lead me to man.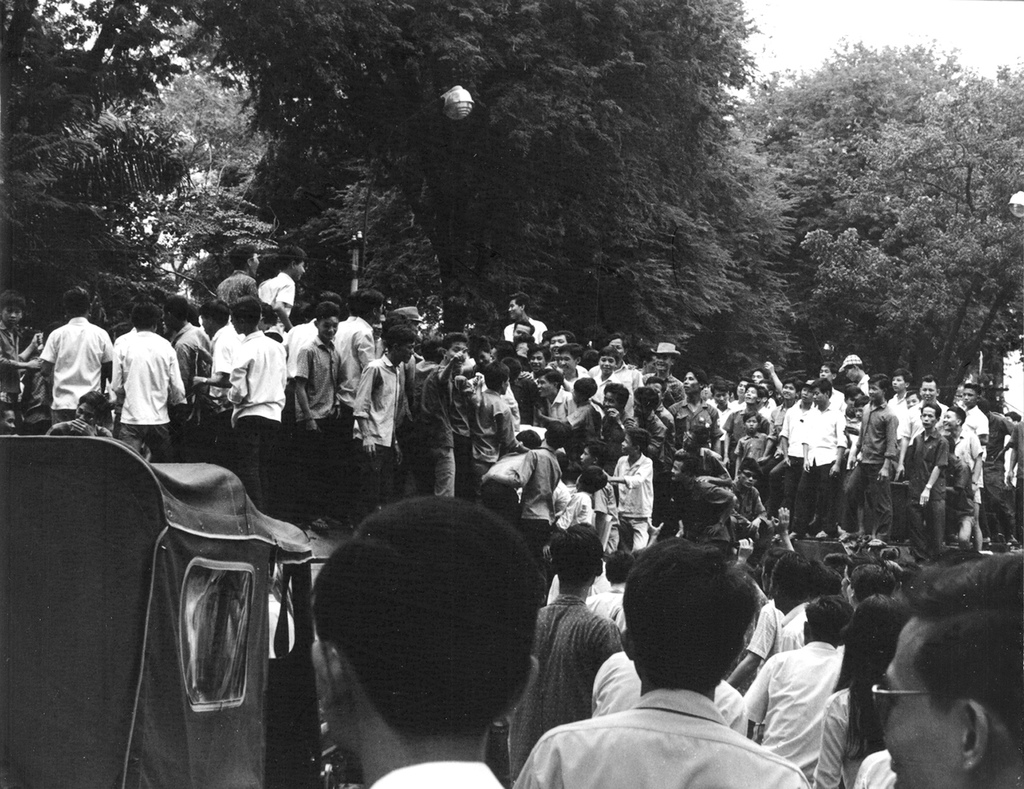
Lead to Rect(561, 335, 595, 376).
